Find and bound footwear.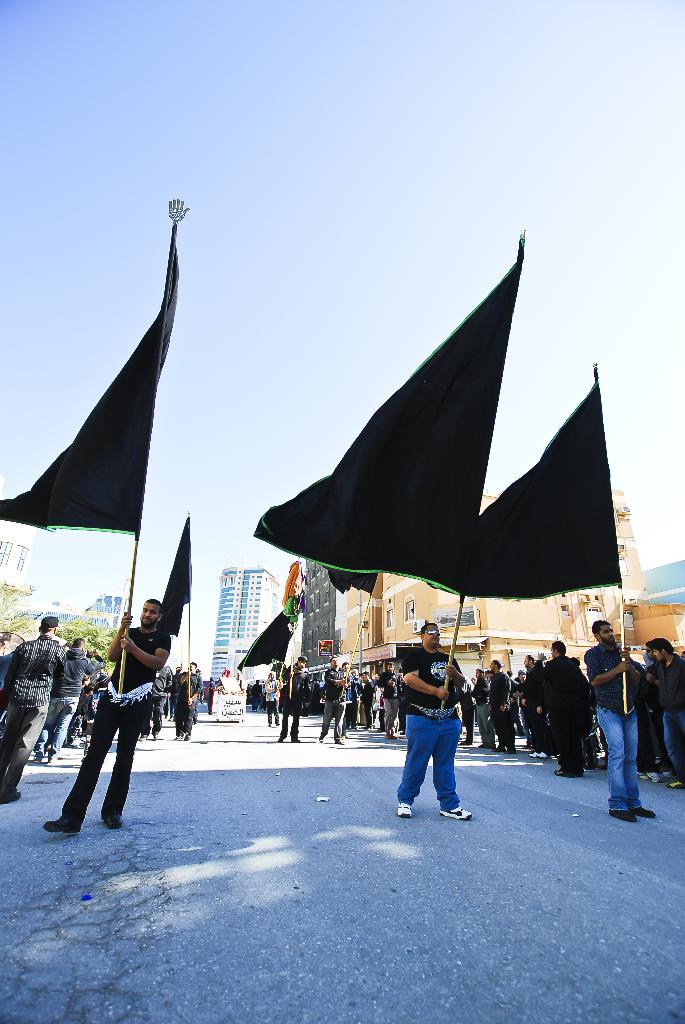
Bound: detection(105, 811, 120, 829).
